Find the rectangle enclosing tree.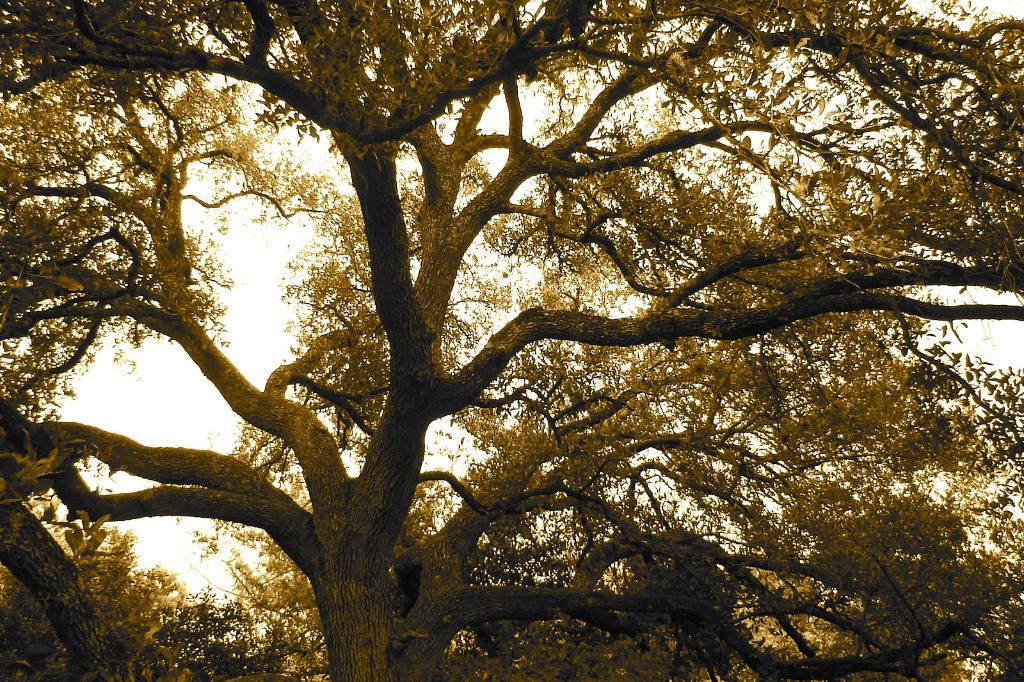
[left=0, top=0, right=1023, bottom=681].
